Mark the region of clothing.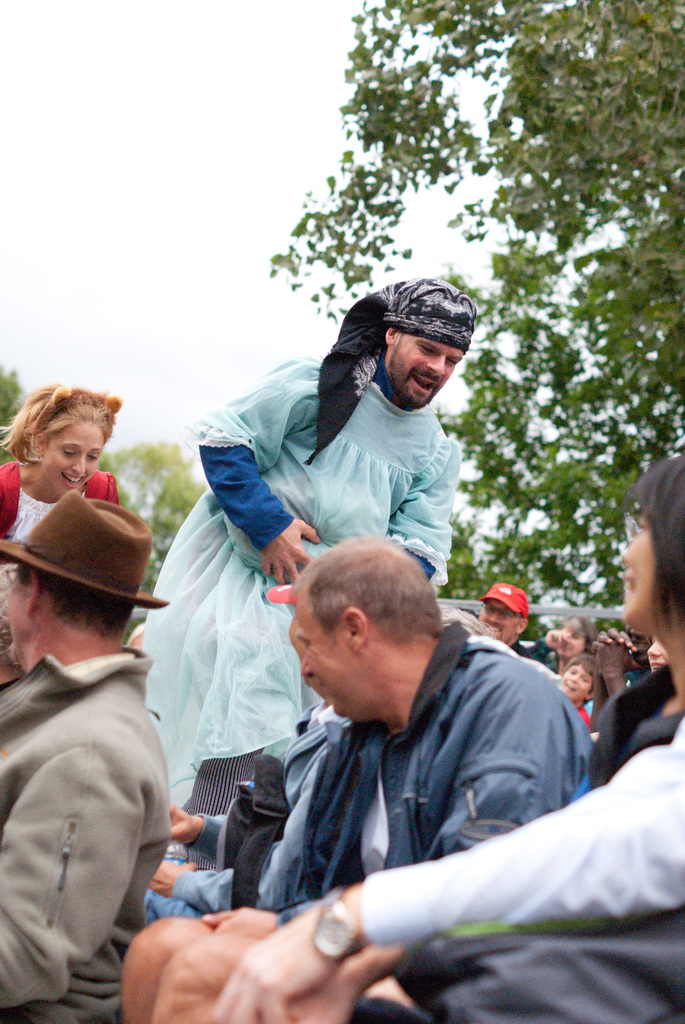
Region: (318,659,678,1023).
